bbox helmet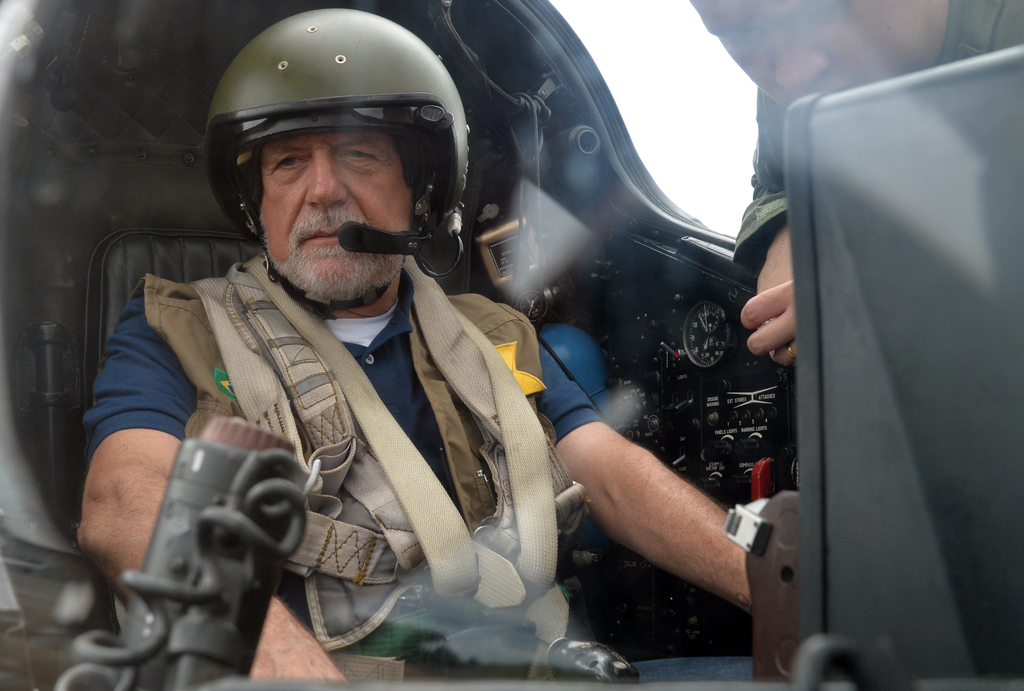
<region>198, 13, 482, 320</region>
